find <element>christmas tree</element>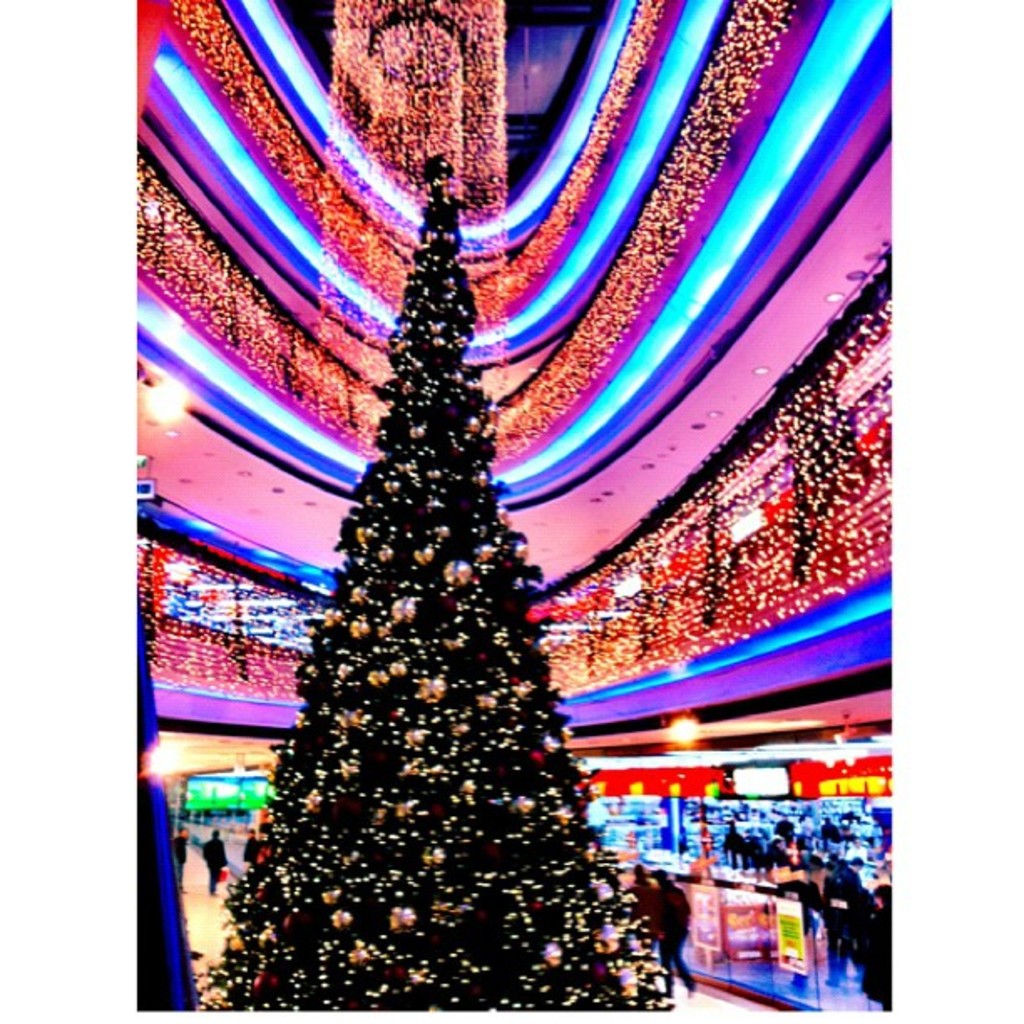
locate(192, 151, 674, 1016)
